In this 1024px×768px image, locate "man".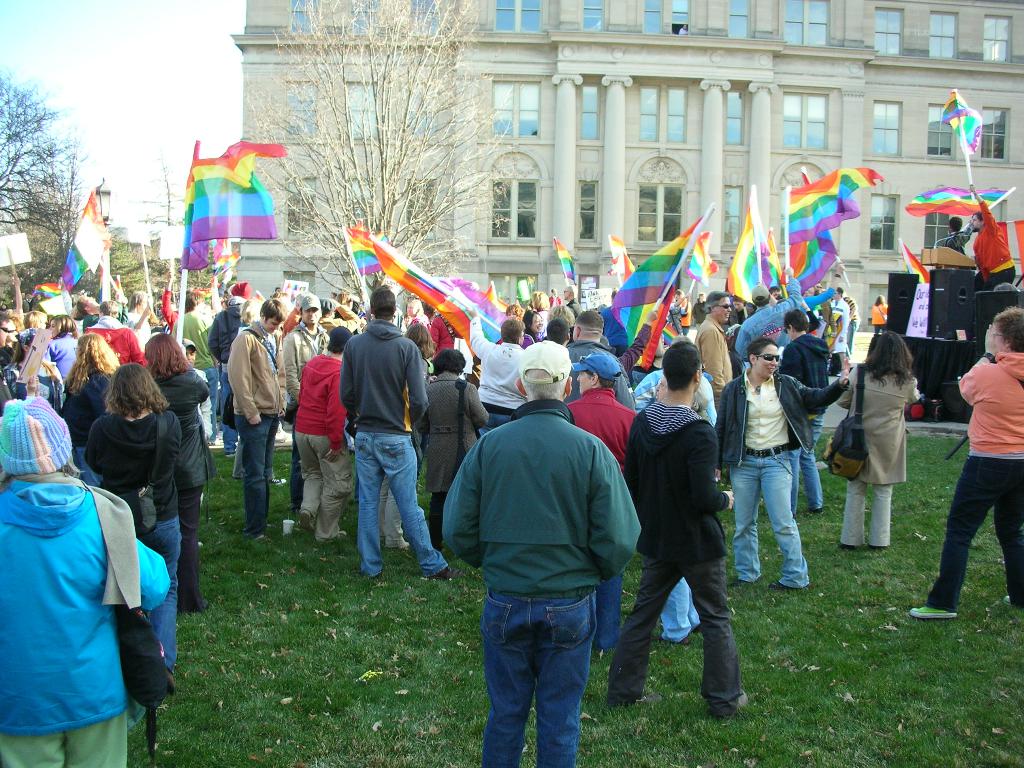
Bounding box: BBox(735, 268, 803, 361).
